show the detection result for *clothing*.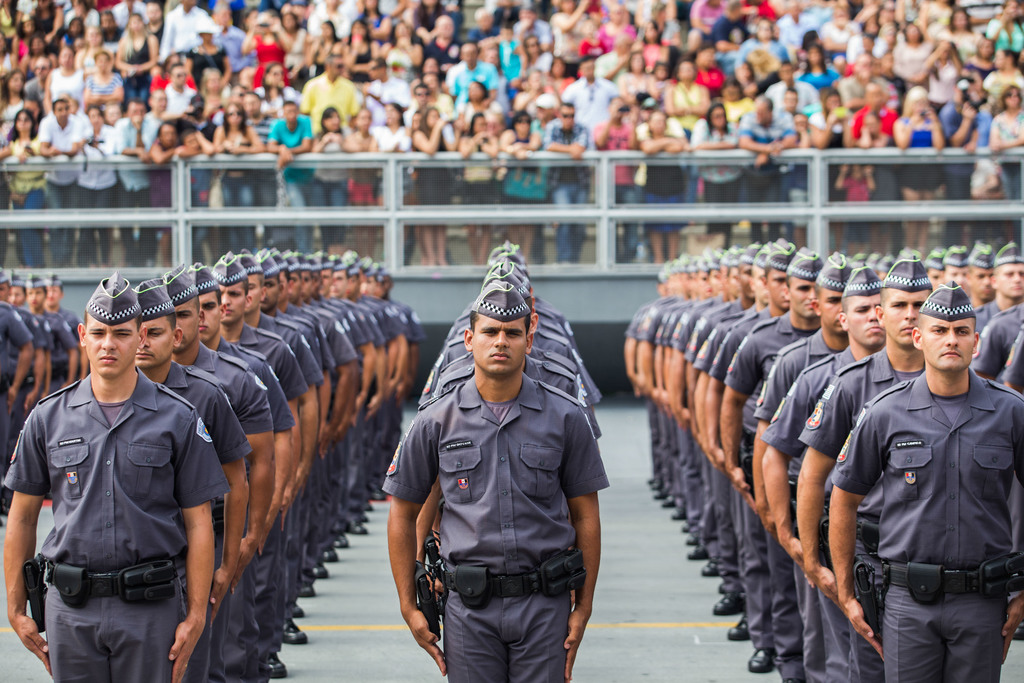
<region>301, 70, 355, 120</region>.
